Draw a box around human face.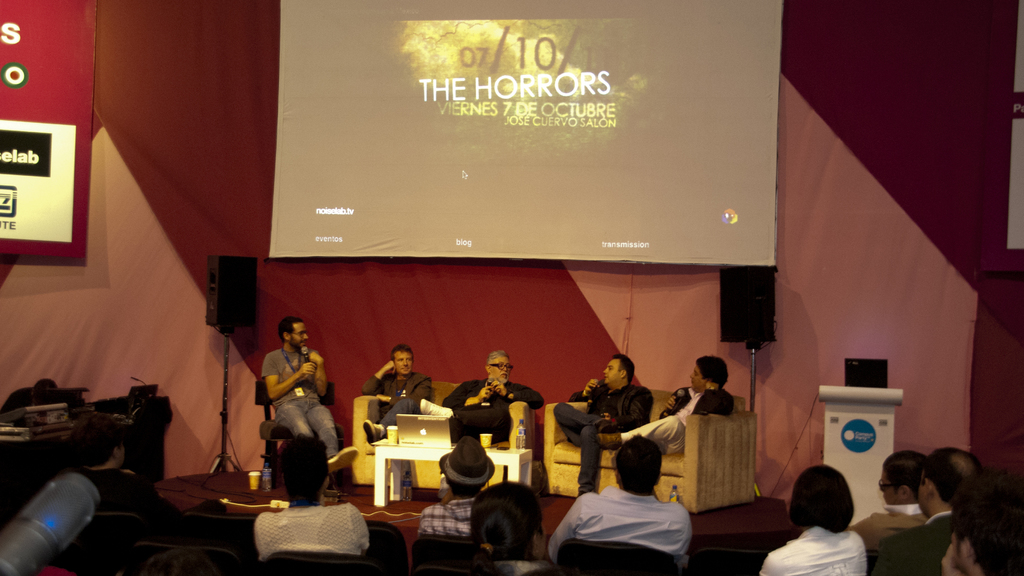
{"x1": 397, "y1": 352, "x2": 413, "y2": 376}.
